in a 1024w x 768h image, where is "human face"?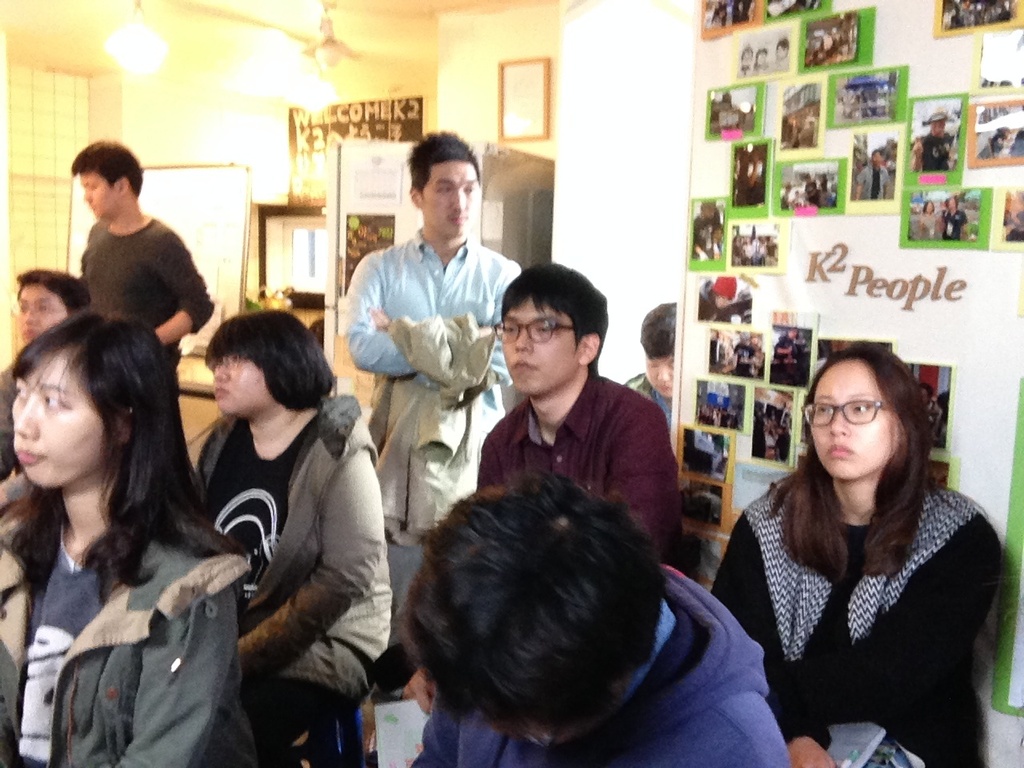
<region>494, 718, 574, 755</region>.
